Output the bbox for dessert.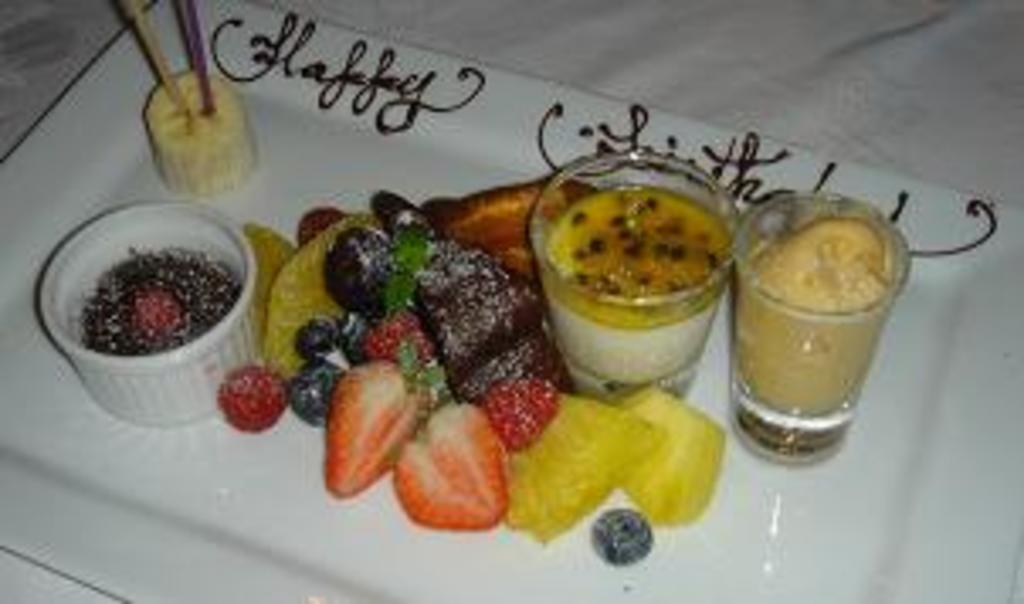
box(220, 187, 726, 556).
